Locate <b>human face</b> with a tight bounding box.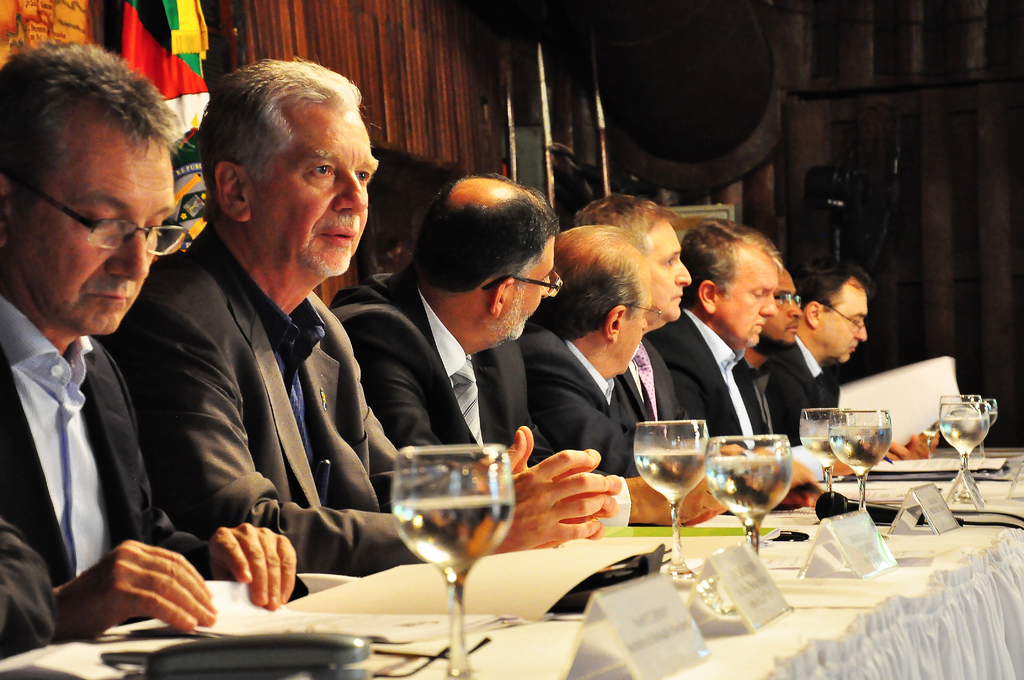
<bbox>651, 225, 693, 321</bbox>.
